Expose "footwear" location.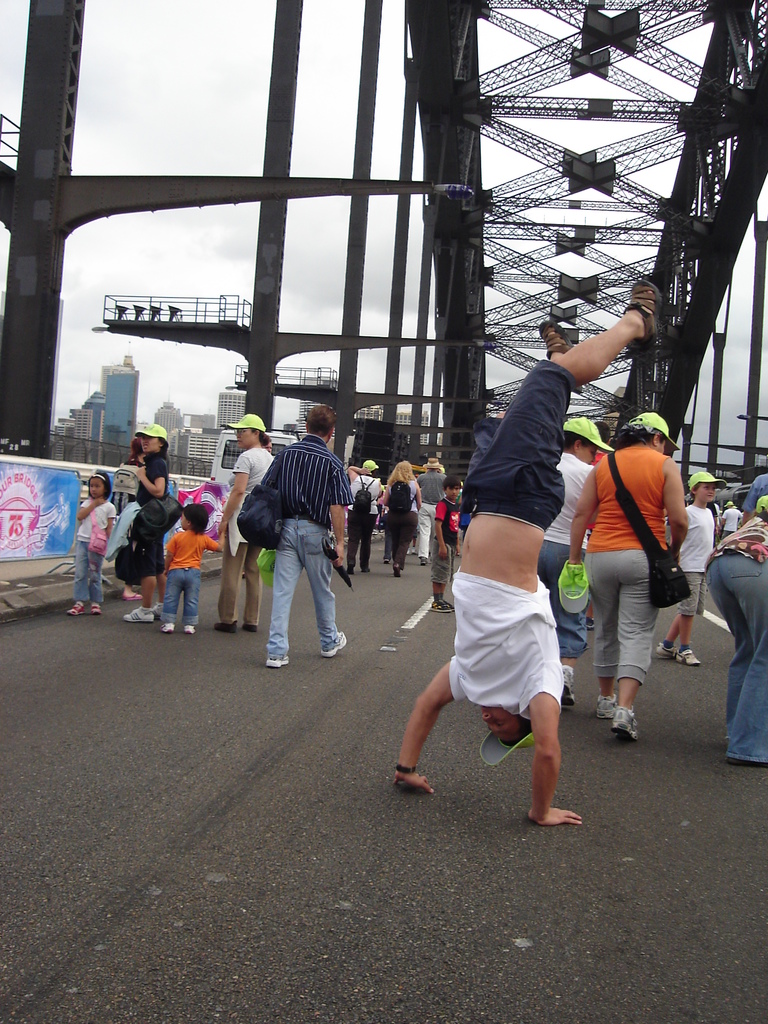
Exposed at 589:695:618:721.
